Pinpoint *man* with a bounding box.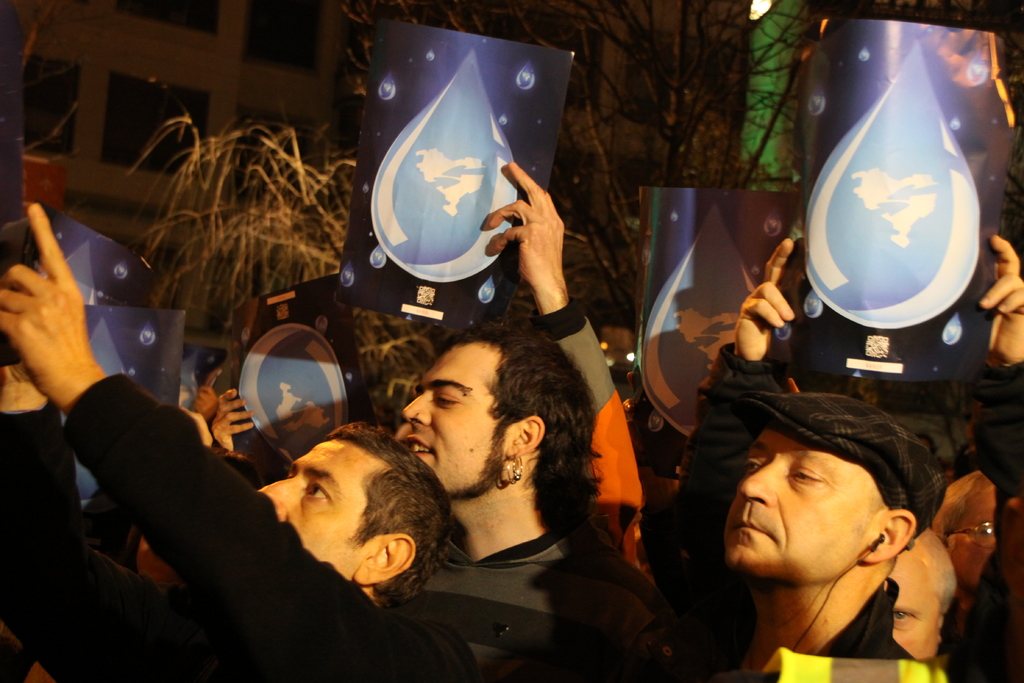
bbox(401, 319, 654, 682).
